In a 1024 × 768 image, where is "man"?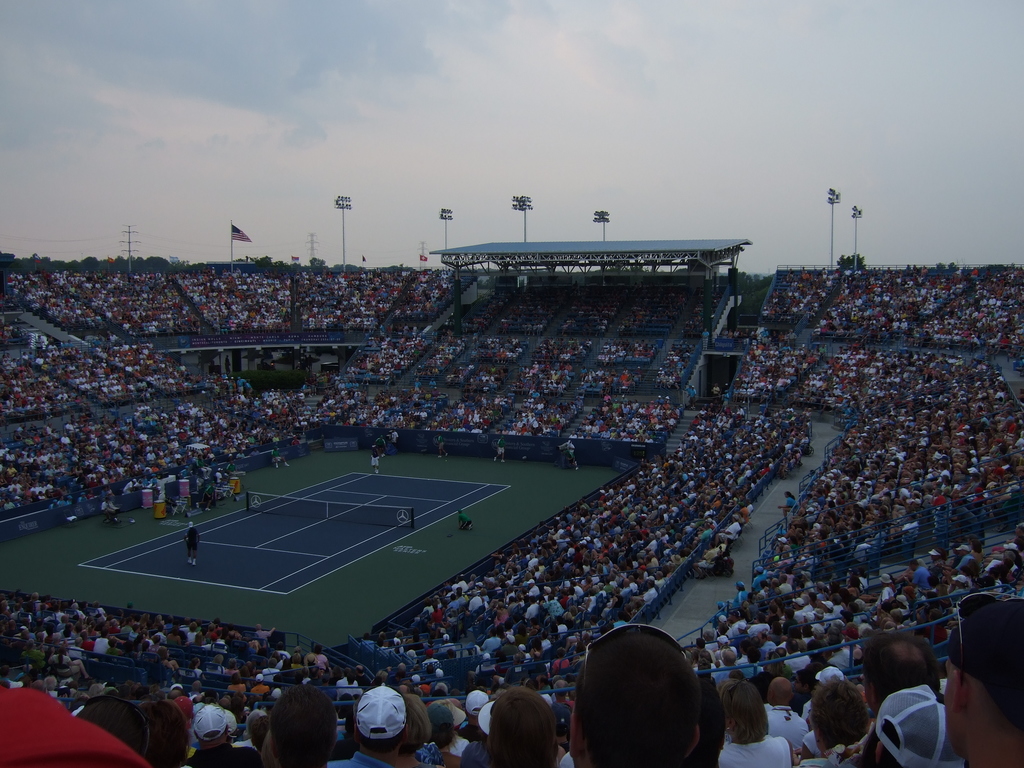
region(369, 444, 381, 474).
